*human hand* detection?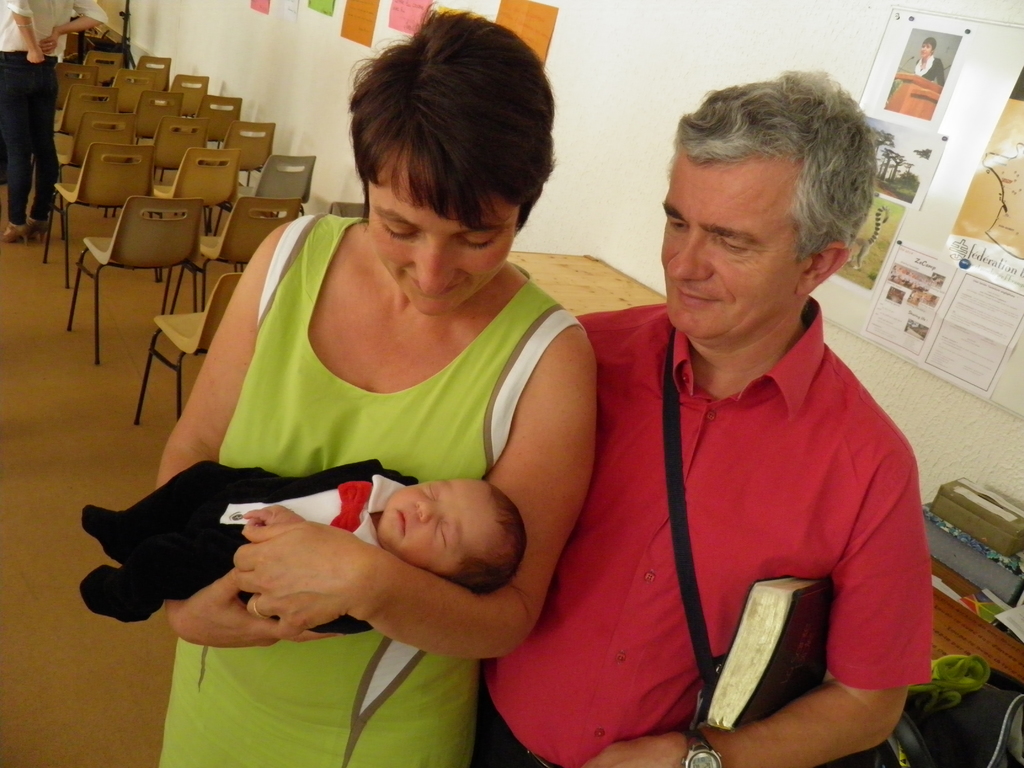
<region>243, 502, 303, 524</region>
